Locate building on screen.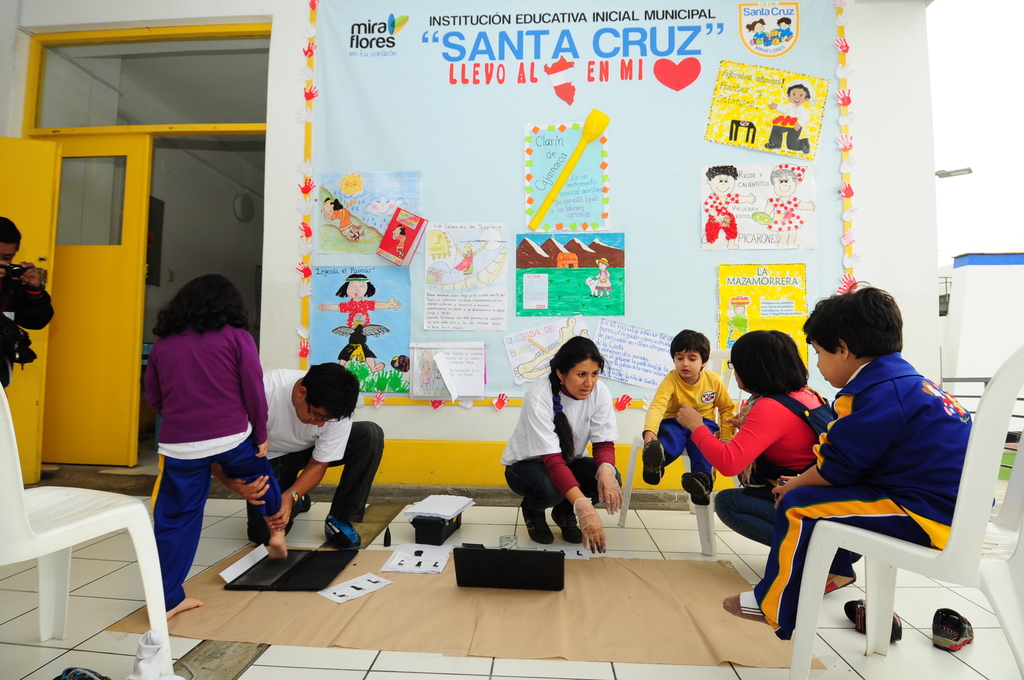
On screen at l=0, t=0, r=1023, b=677.
